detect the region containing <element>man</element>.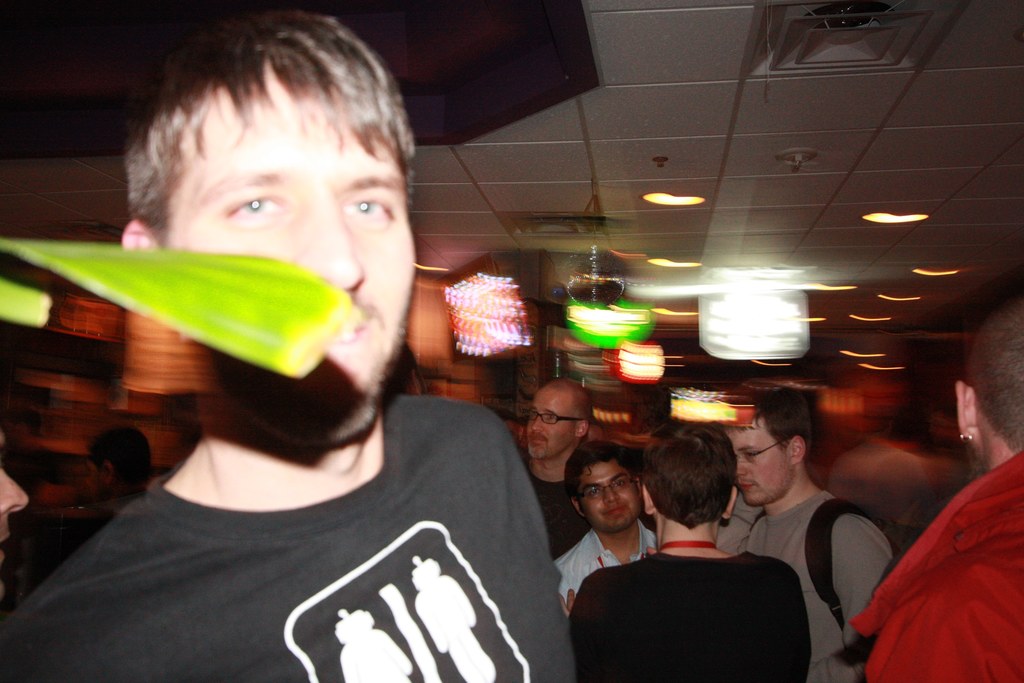
x1=584, y1=414, x2=829, y2=682.
